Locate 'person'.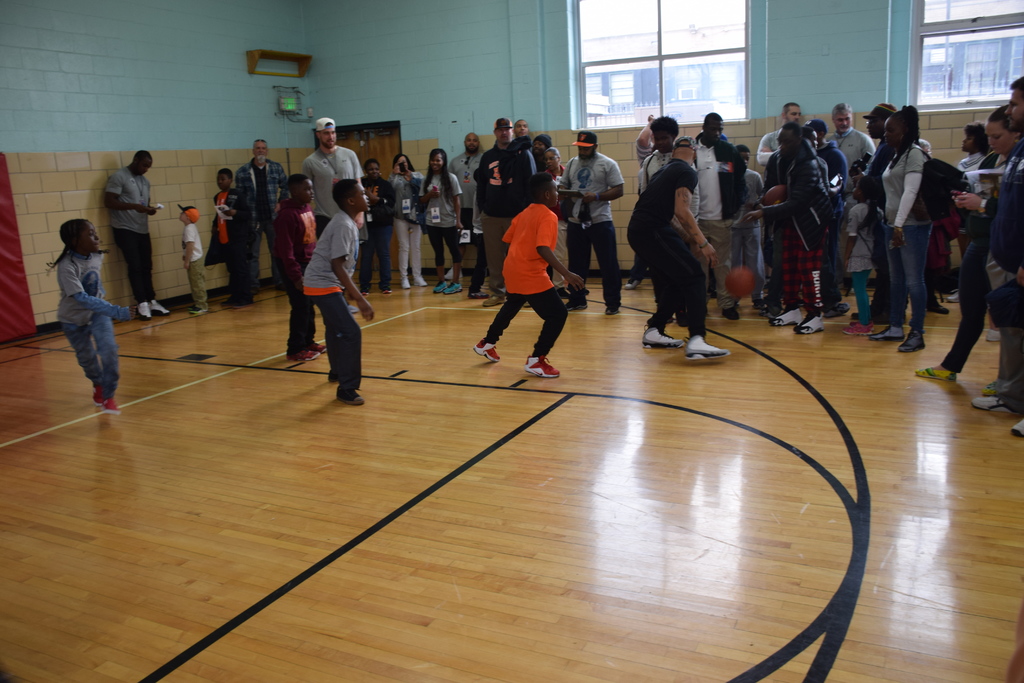
Bounding box: <box>308,180,372,399</box>.
